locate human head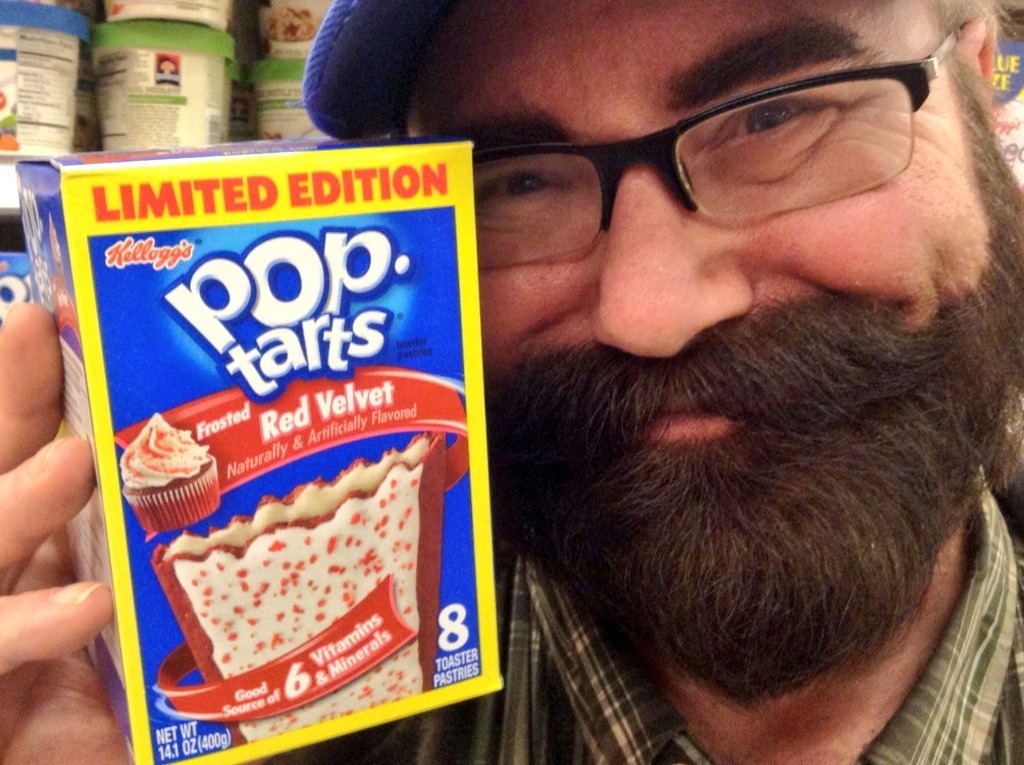
441/10/1015/692
